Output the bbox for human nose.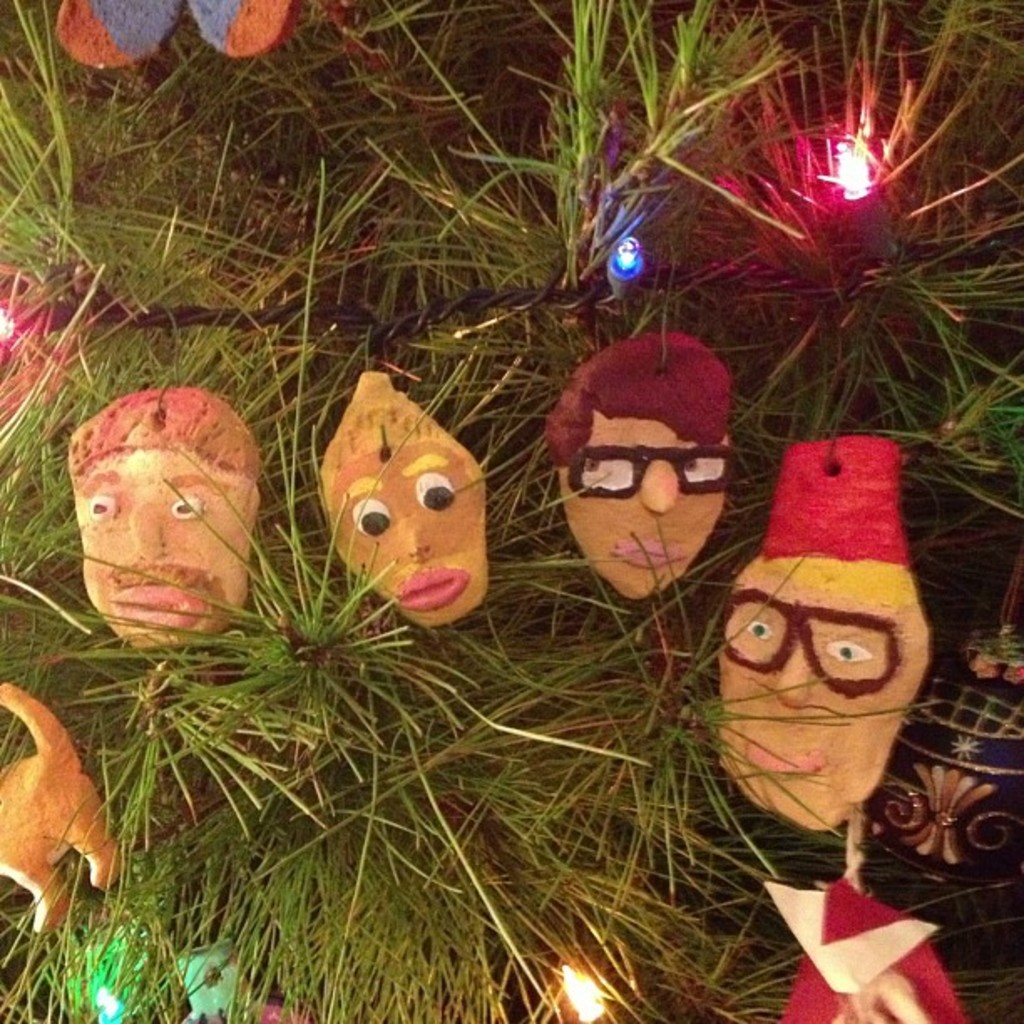
x1=778, y1=636, x2=803, y2=706.
